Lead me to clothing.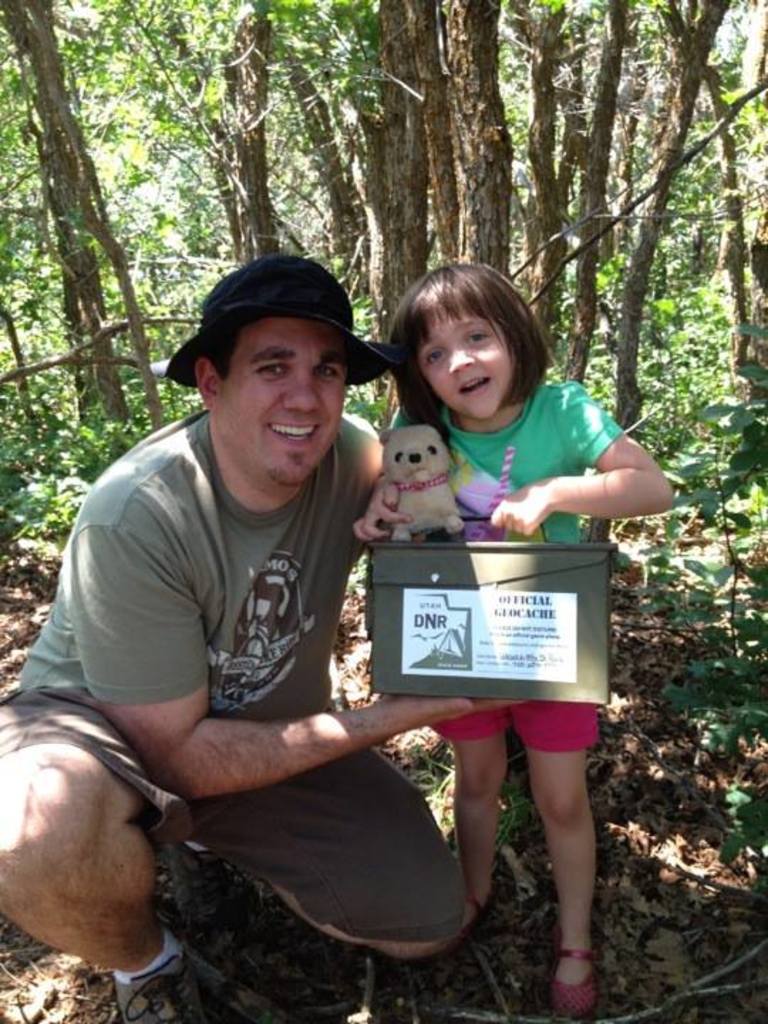
Lead to [x1=37, y1=378, x2=438, y2=919].
